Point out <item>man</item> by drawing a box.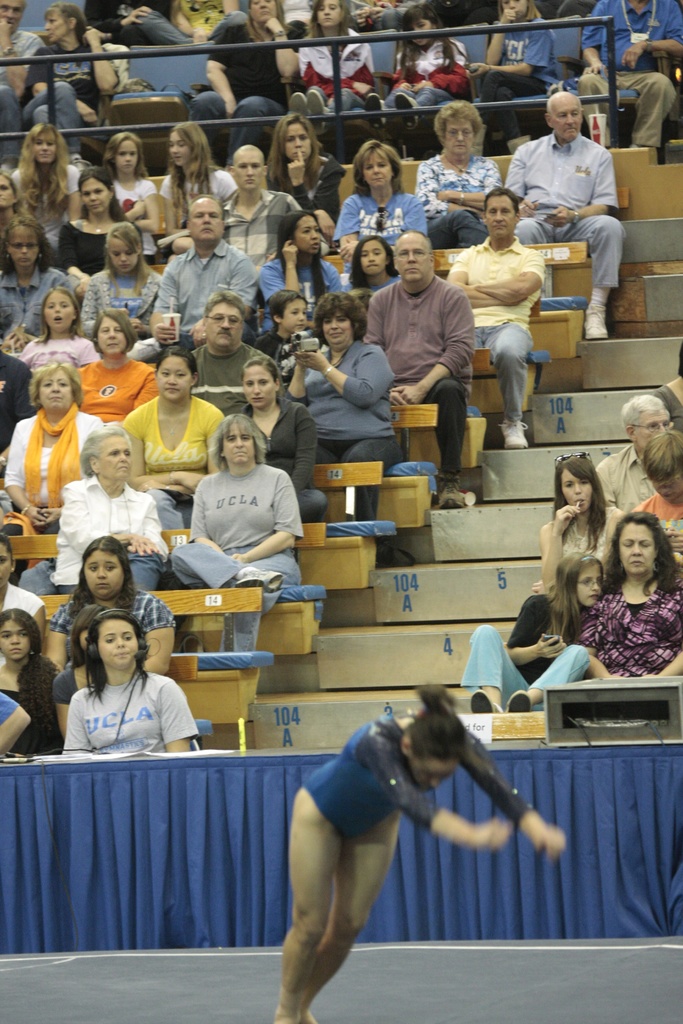
<region>591, 394, 682, 515</region>.
